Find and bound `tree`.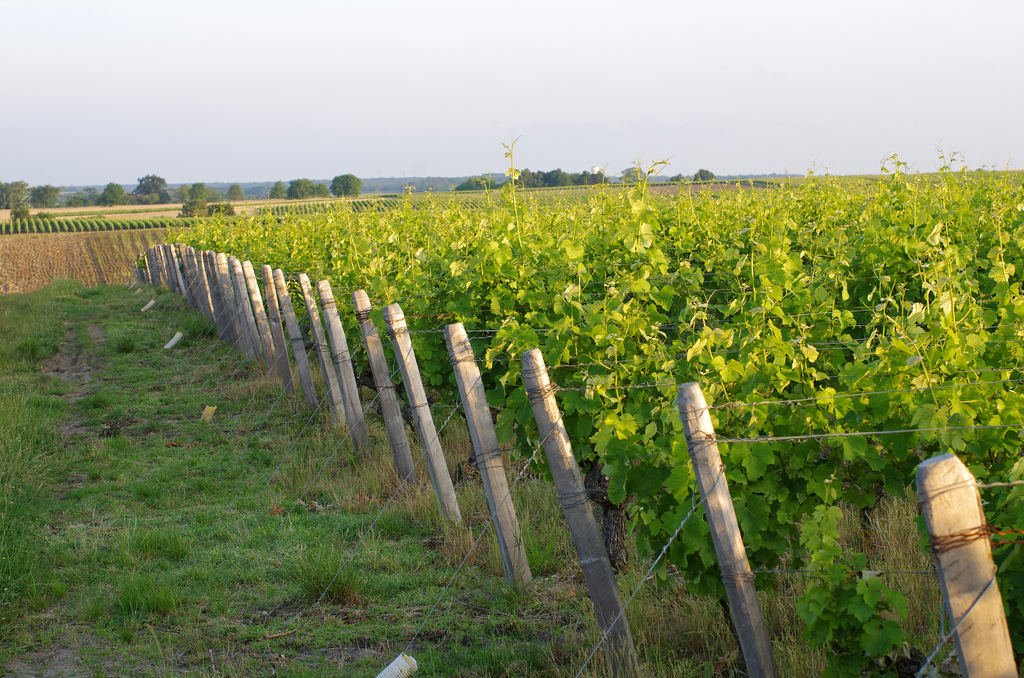
Bound: <box>10,202,33,222</box>.
